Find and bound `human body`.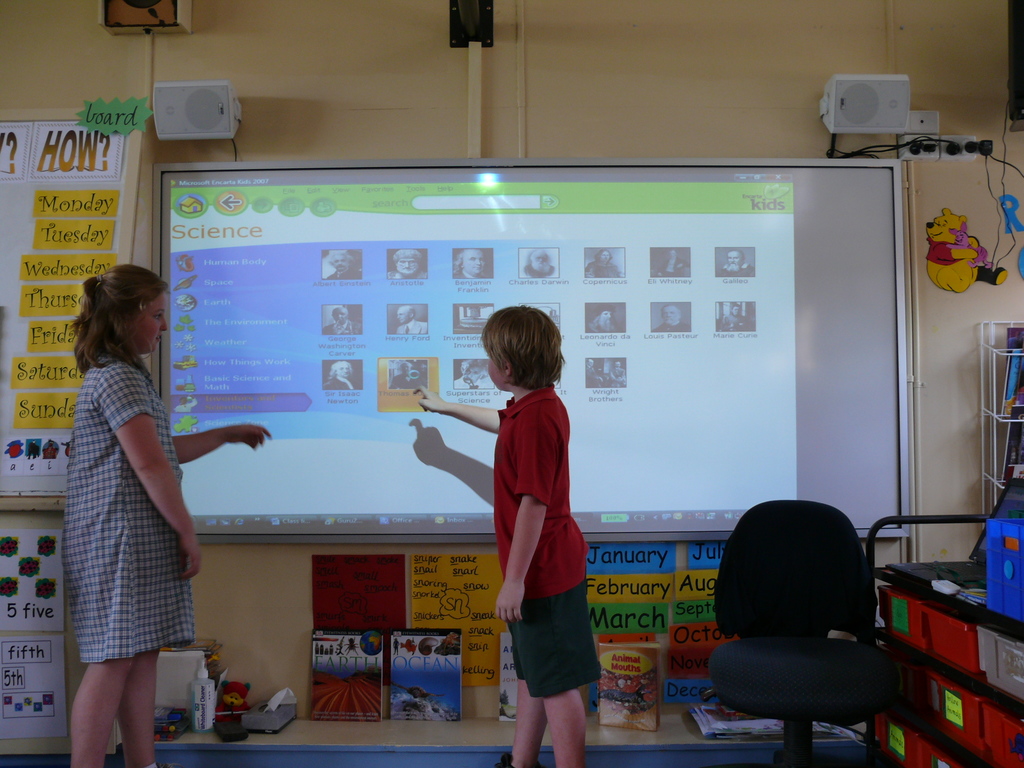
Bound: x1=416, y1=303, x2=605, y2=767.
